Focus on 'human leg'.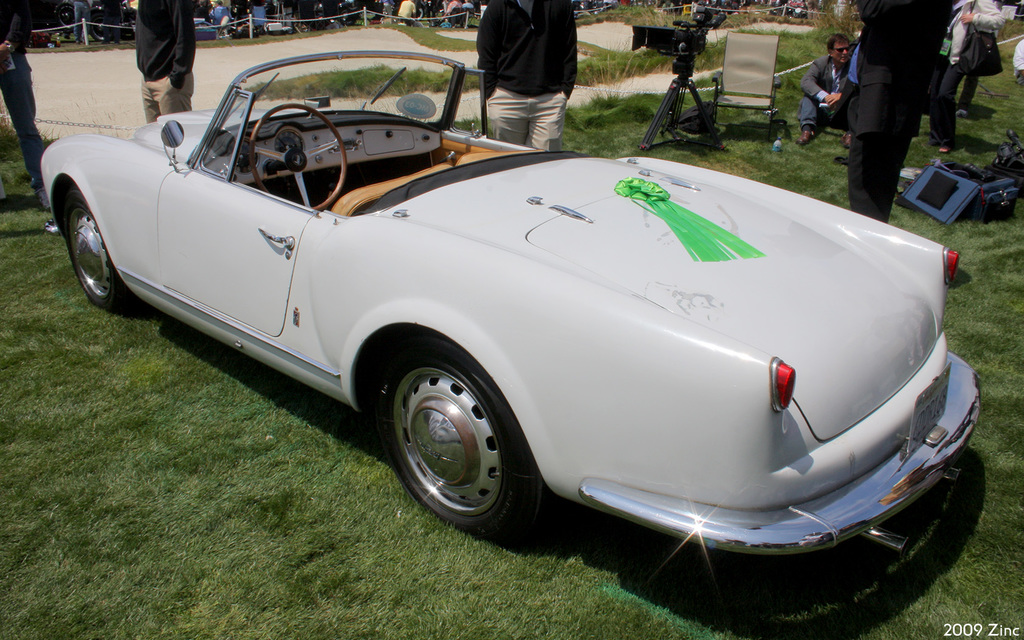
Focused at left=142, top=76, right=162, bottom=118.
